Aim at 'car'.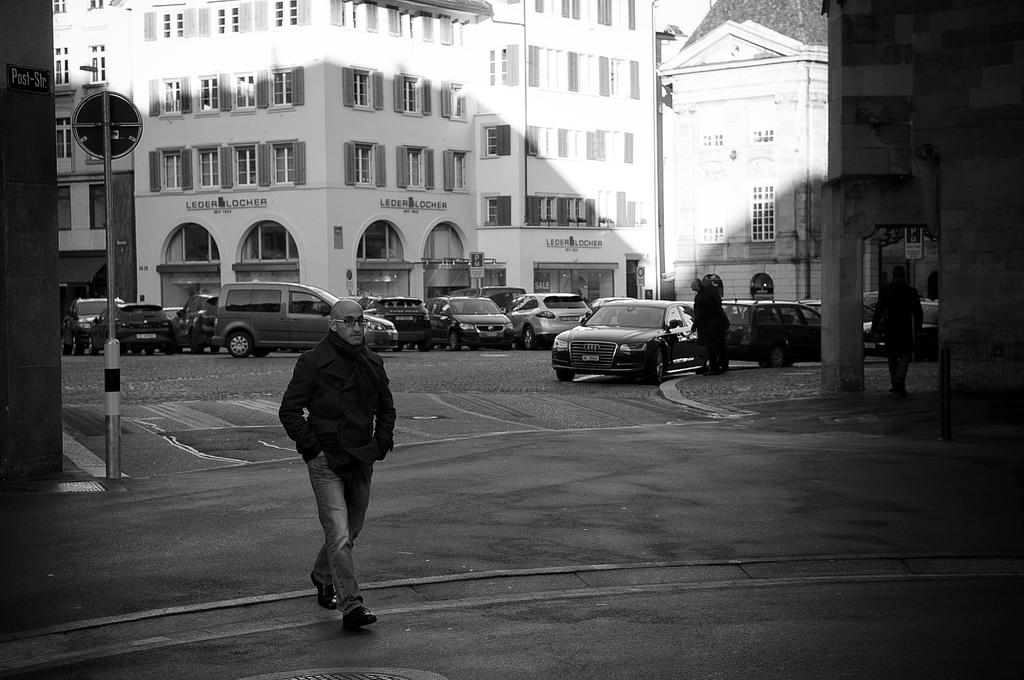
Aimed at Rect(428, 295, 521, 348).
